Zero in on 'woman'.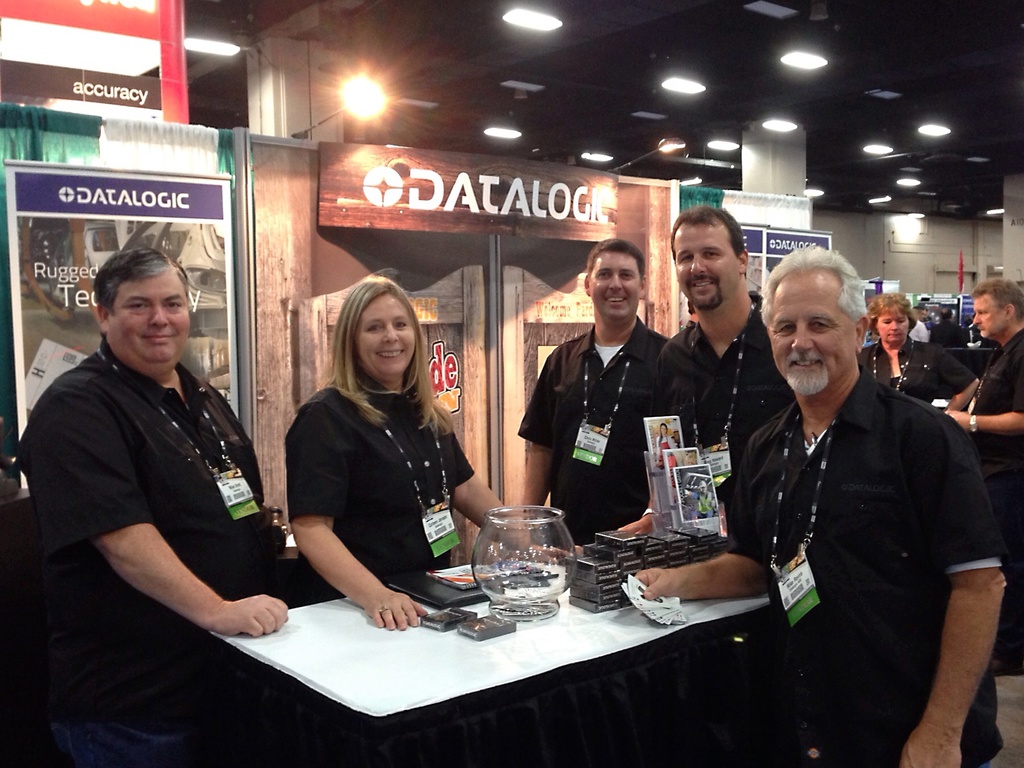
Zeroed in: BBox(285, 275, 584, 630).
